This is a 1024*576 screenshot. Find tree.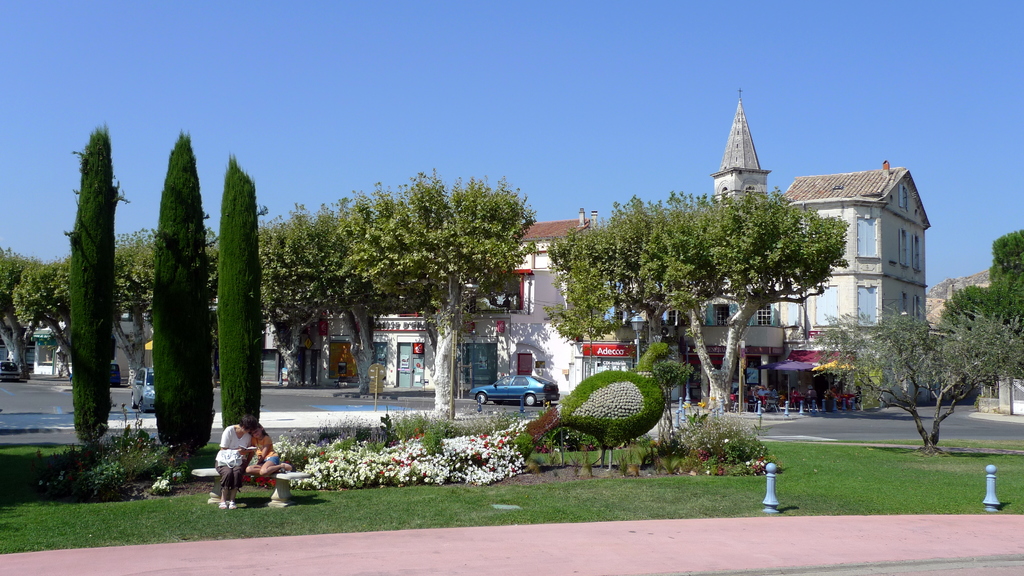
Bounding box: x1=68 y1=118 x2=125 y2=462.
